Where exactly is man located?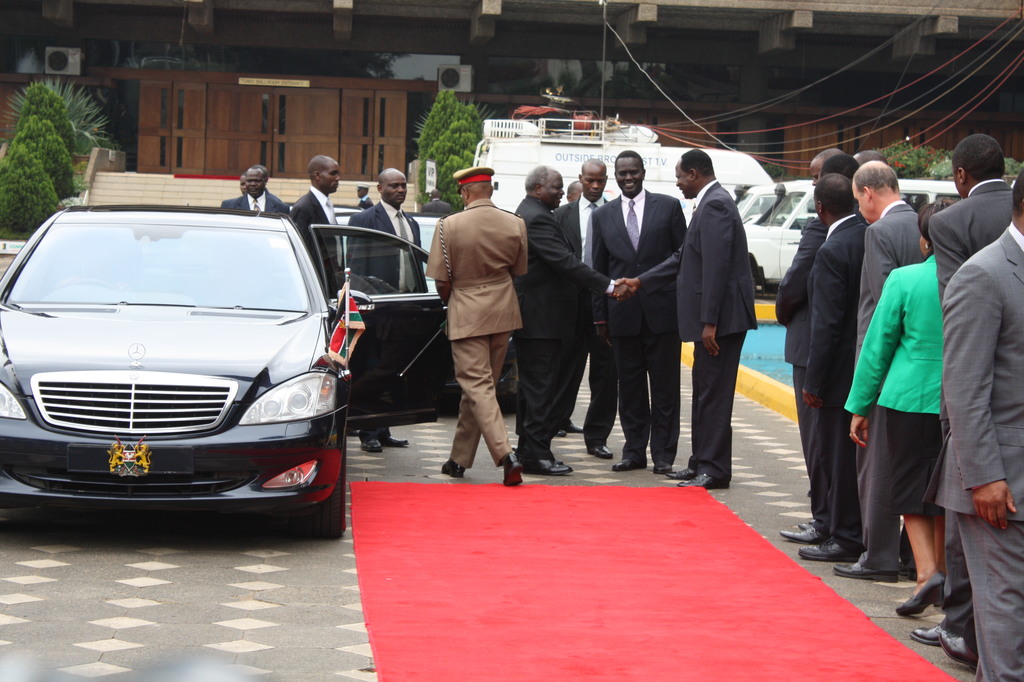
Its bounding box is select_region(287, 150, 358, 432).
